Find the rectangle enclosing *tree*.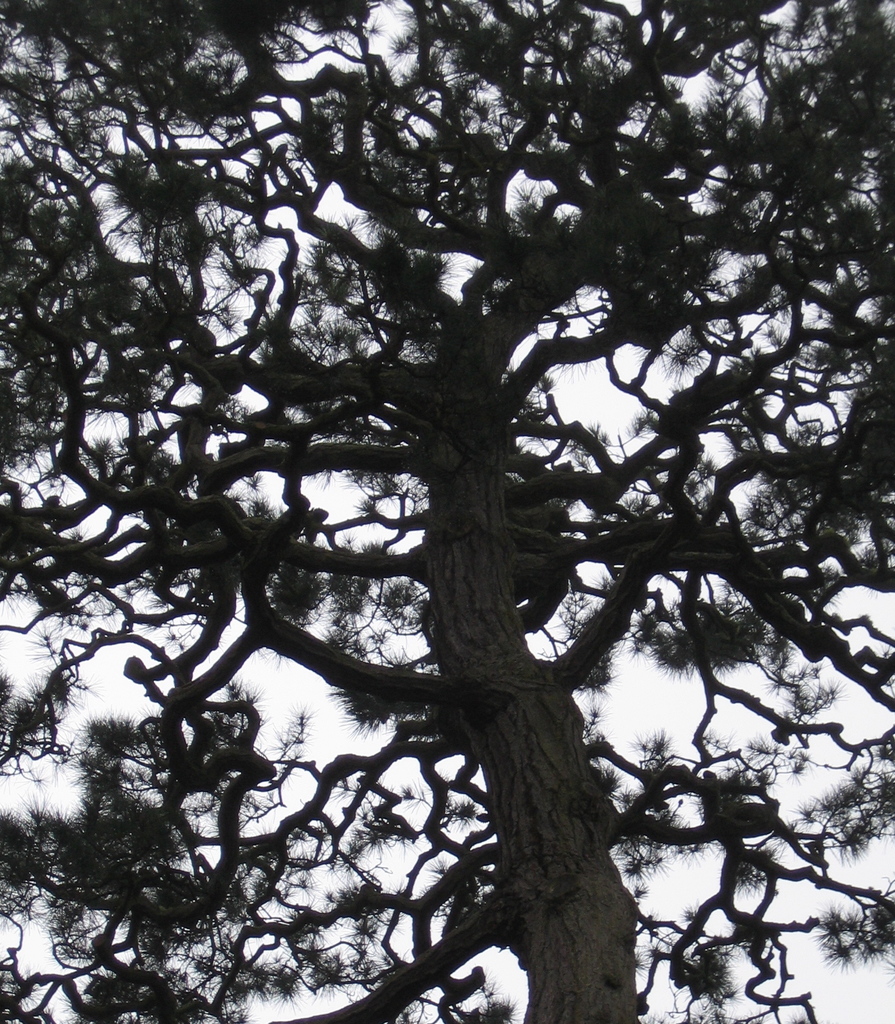
{"x1": 12, "y1": 25, "x2": 878, "y2": 986}.
